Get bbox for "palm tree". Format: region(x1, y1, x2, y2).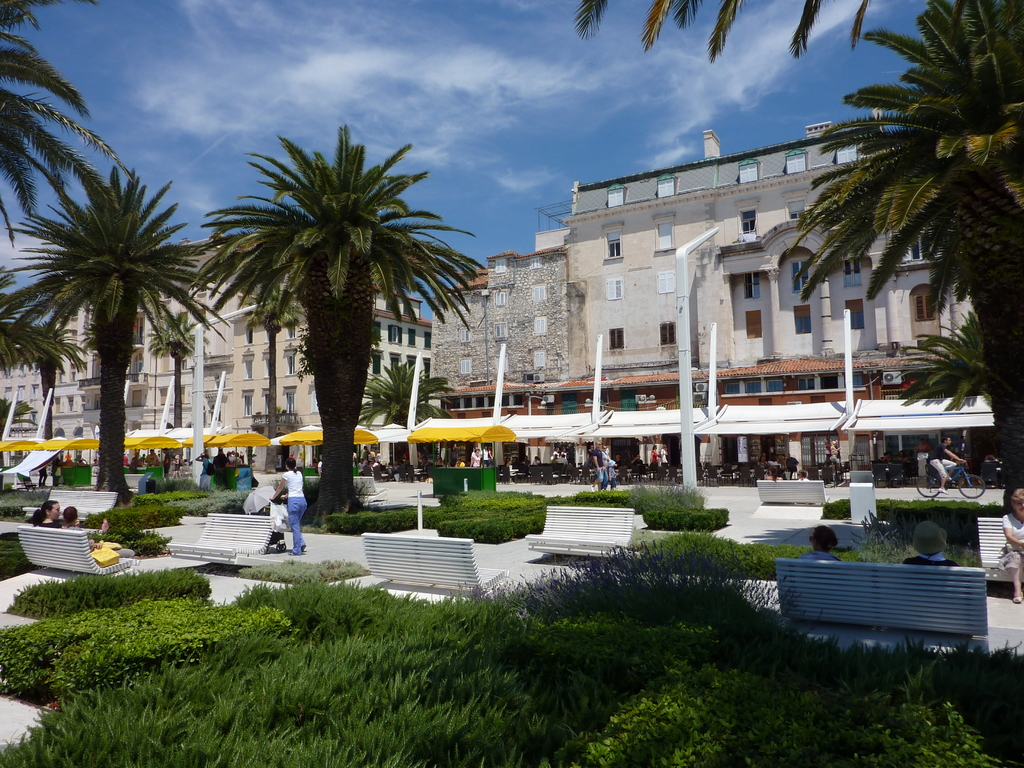
region(0, 0, 94, 239).
